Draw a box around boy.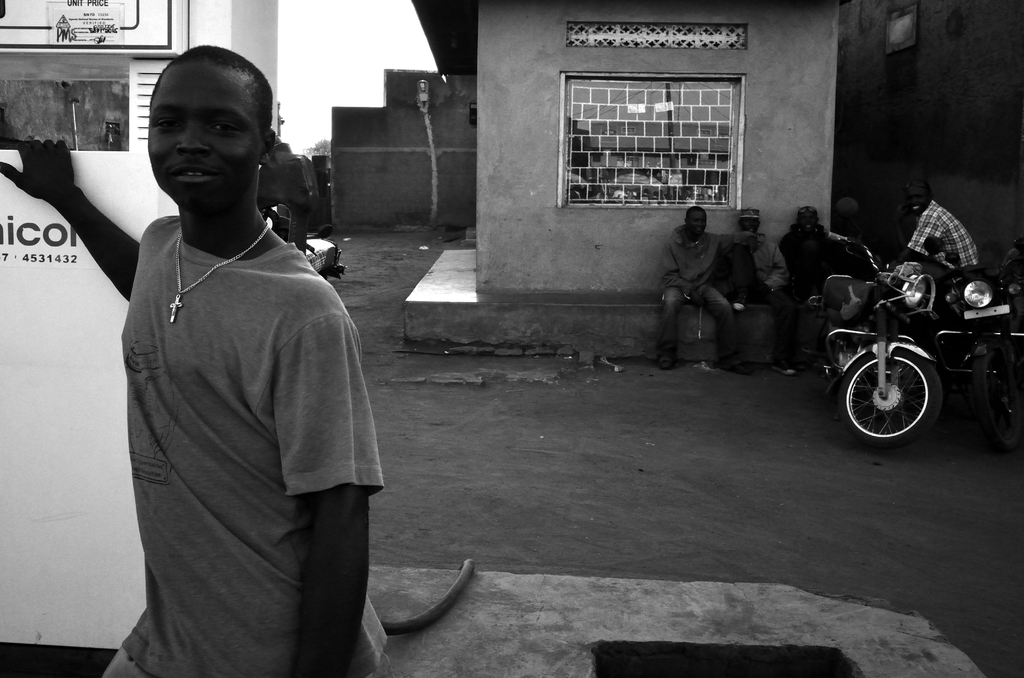
[left=898, top=181, right=977, bottom=287].
